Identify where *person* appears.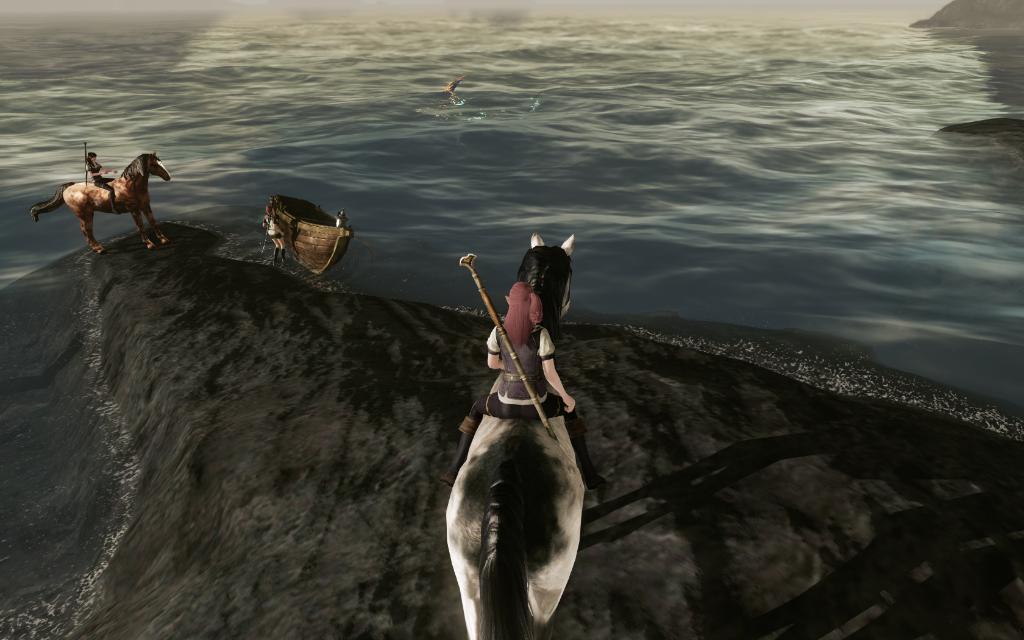
Appears at (260, 195, 287, 273).
